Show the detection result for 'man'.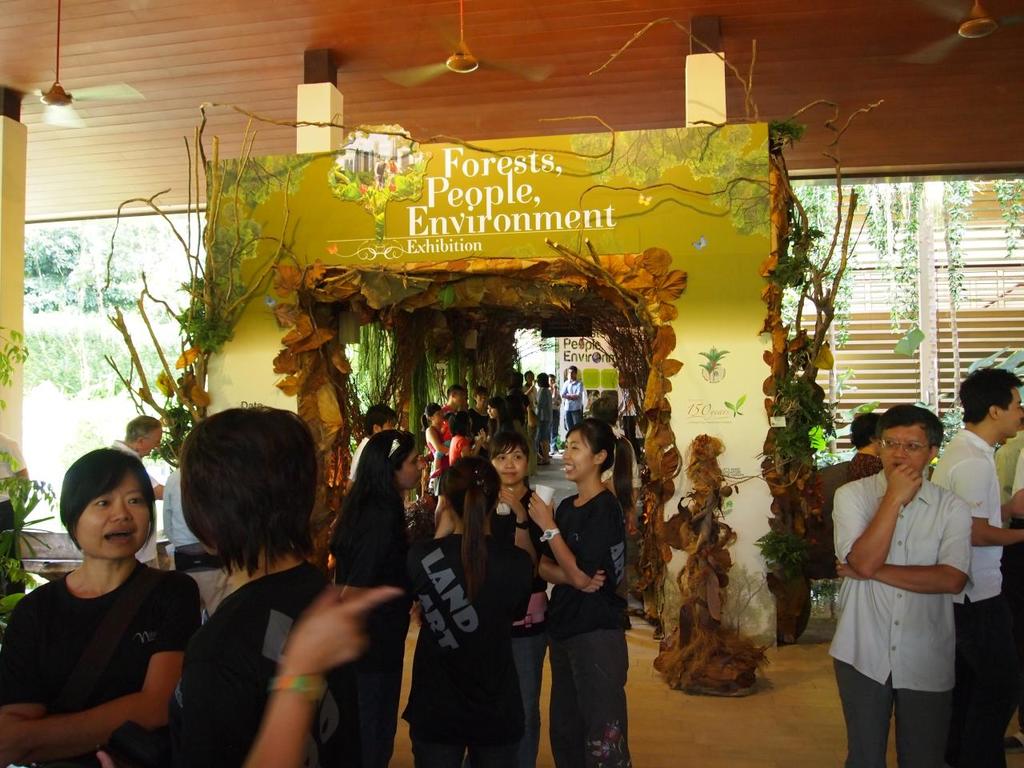
929:366:1023:767.
